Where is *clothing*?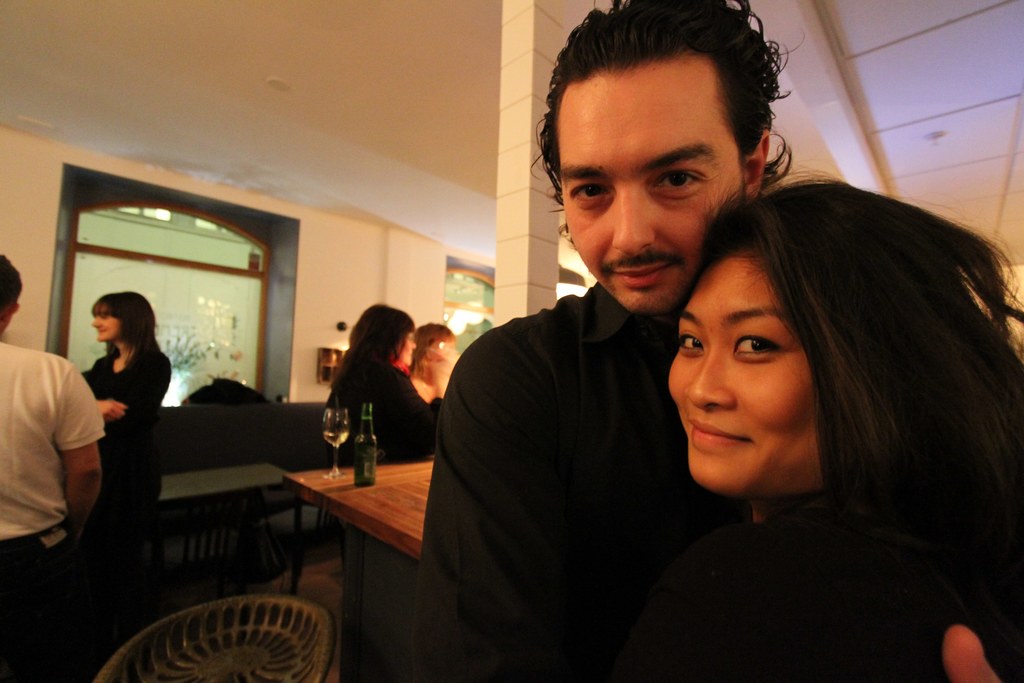
l=323, t=357, r=450, b=463.
